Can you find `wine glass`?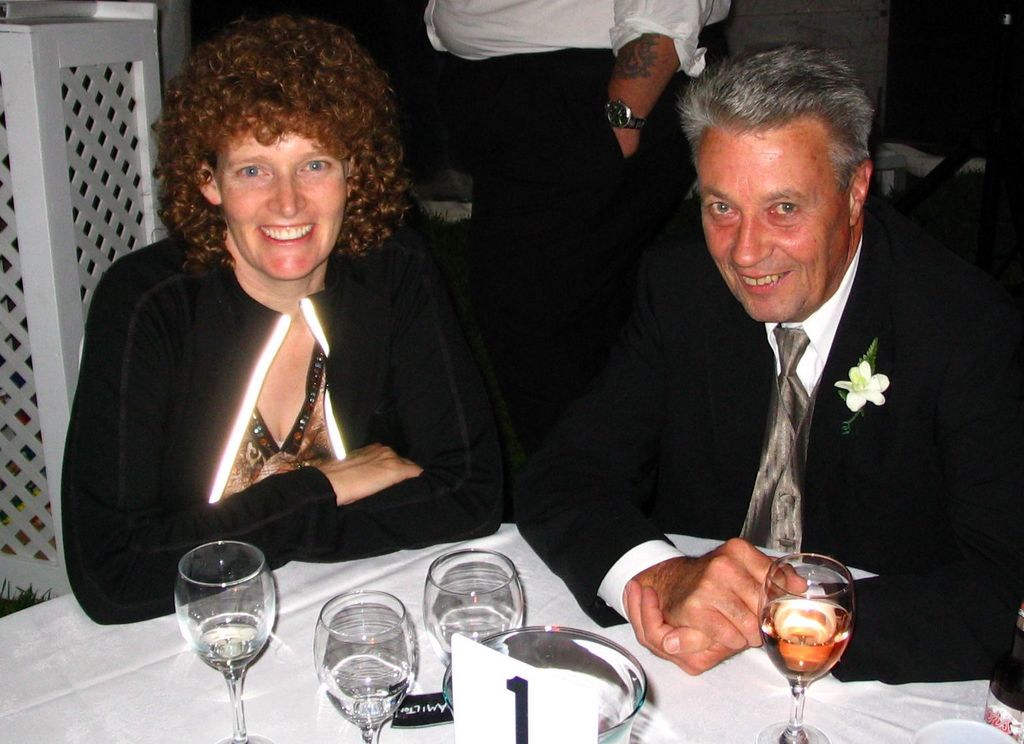
Yes, bounding box: [761, 551, 850, 743].
